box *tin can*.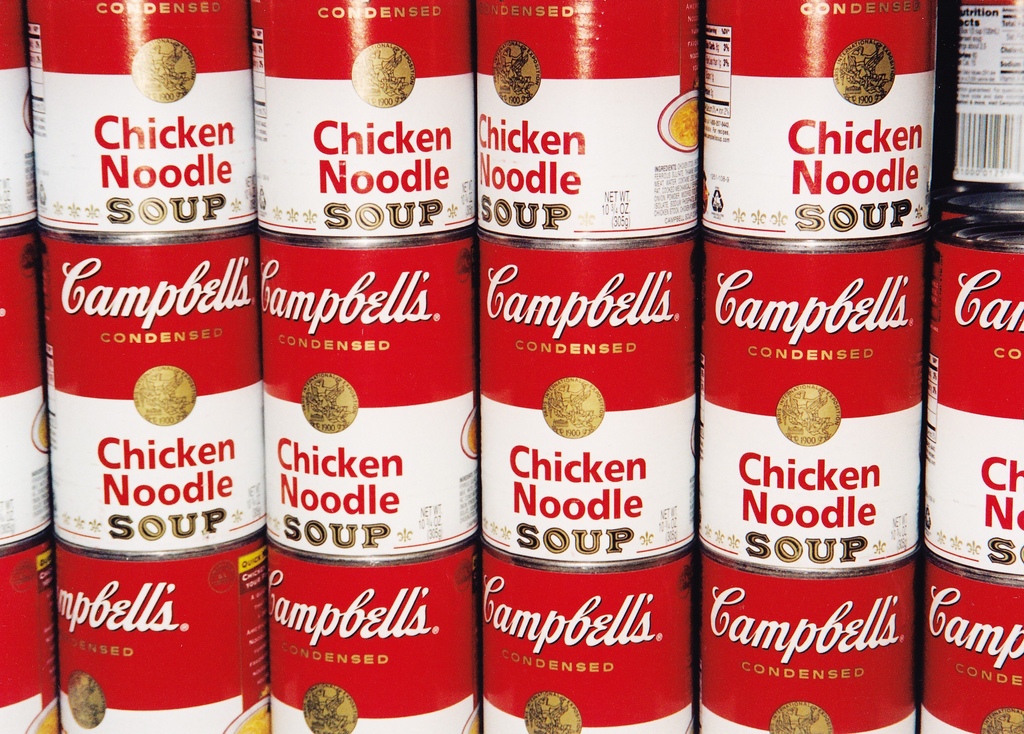
bbox=(924, 214, 1023, 578).
